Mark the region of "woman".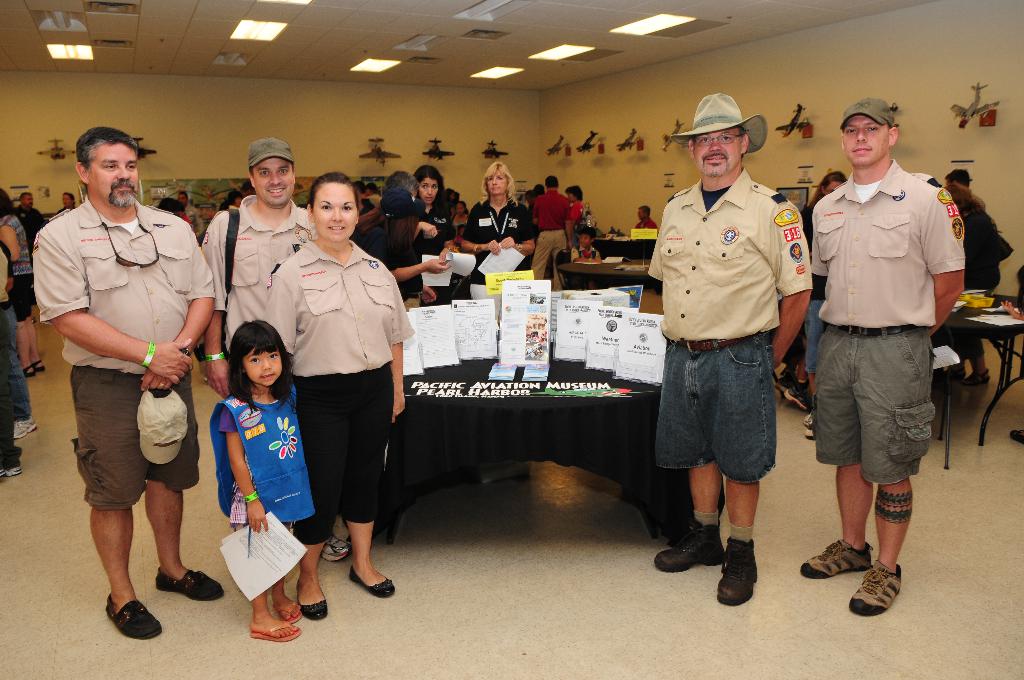
Region: BBox(796, 170, 849, 439).
